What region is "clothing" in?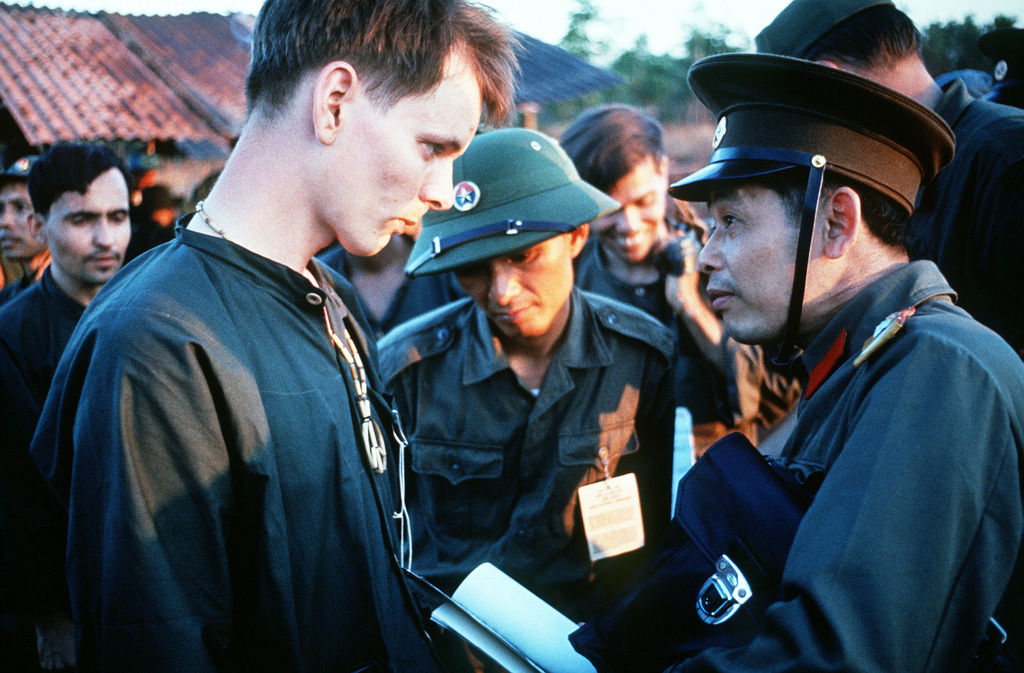
box=[0, 274, 88, 550].
